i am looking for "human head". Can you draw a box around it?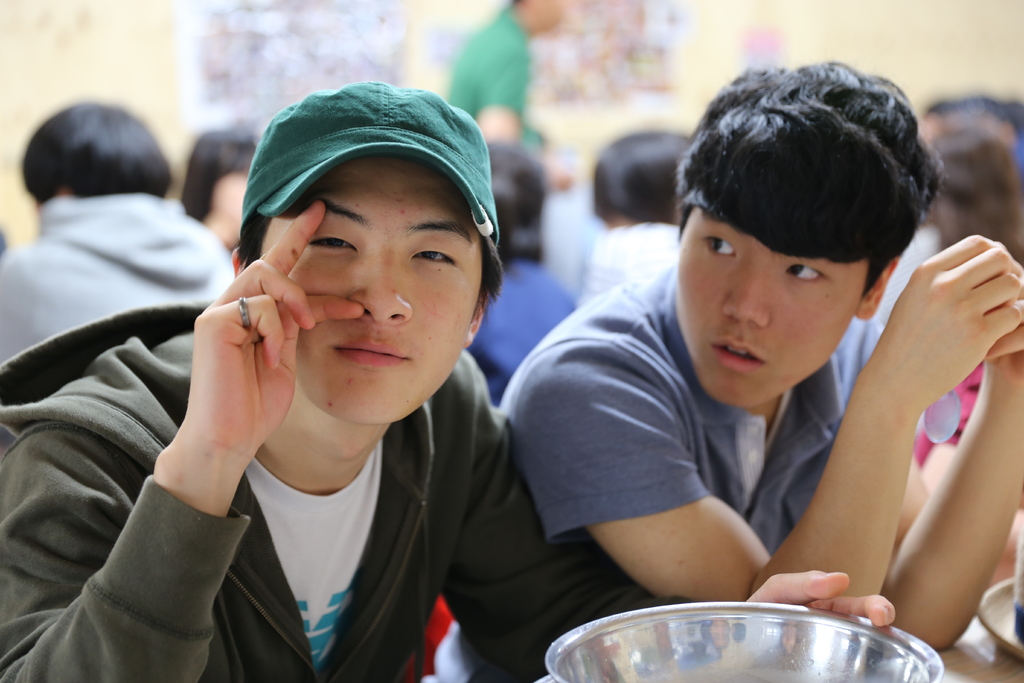
Sure, the bounding box is left=200, top=68, right=499, bottom=432.
